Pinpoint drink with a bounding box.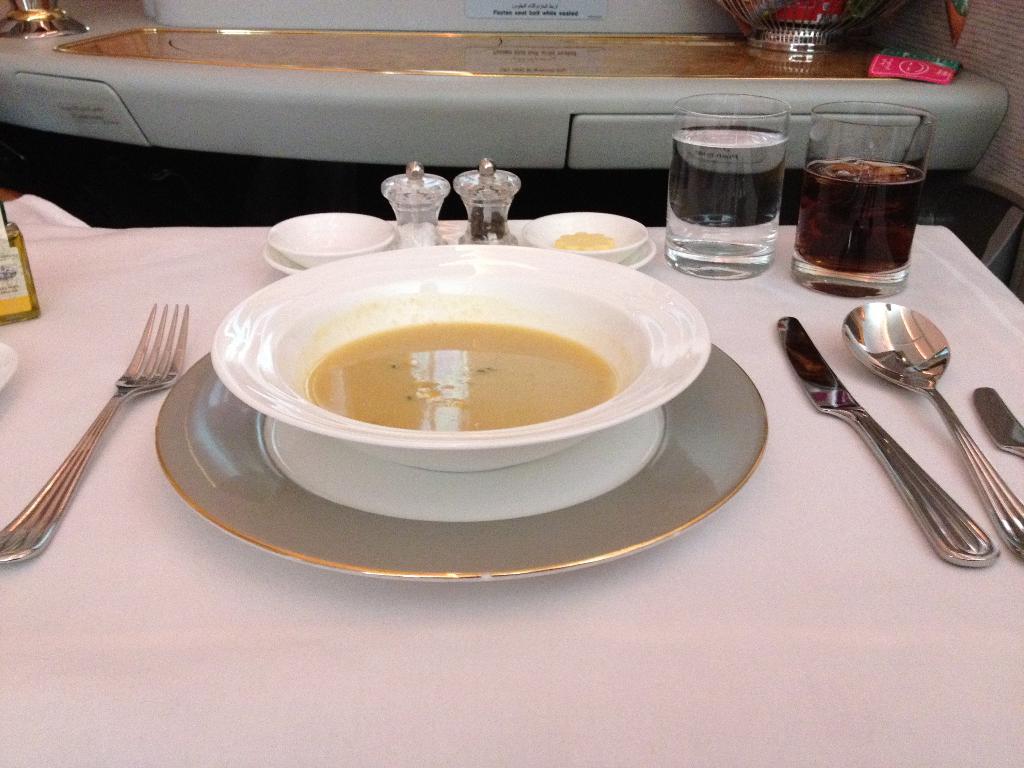
662:129:788:281.
